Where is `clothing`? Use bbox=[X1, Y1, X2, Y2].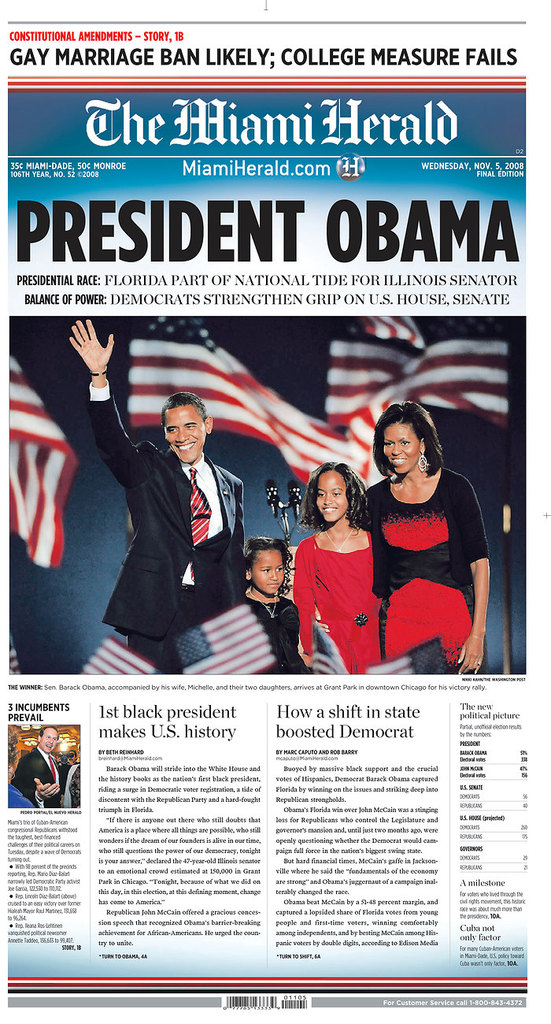
bbox=[12, 744, 61, 807].
